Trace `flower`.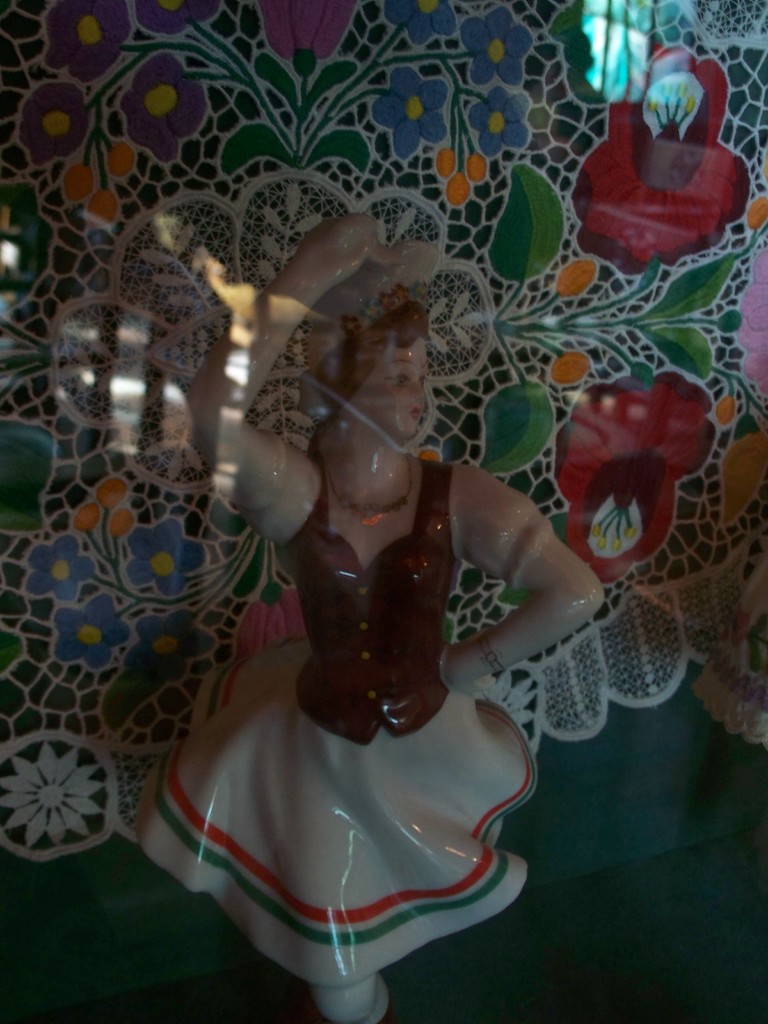
Traced to [x1=0, y1=744, x2=116, y2=849].
